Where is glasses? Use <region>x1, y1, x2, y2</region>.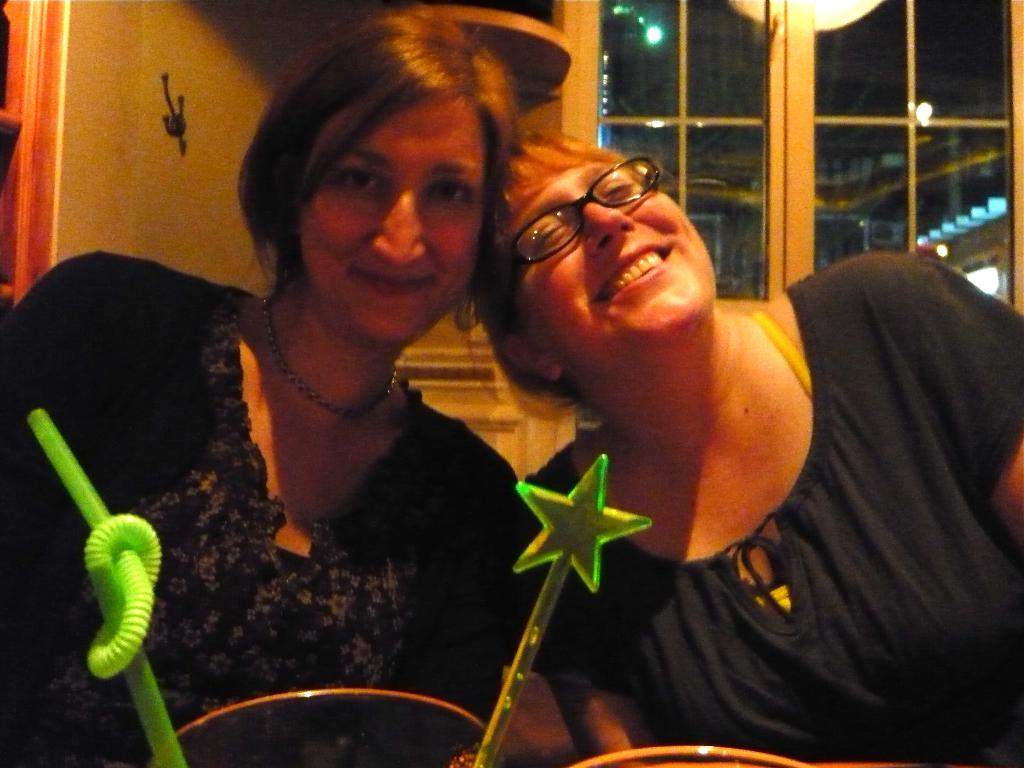
<region>492, 152, 667, 276</region>.
